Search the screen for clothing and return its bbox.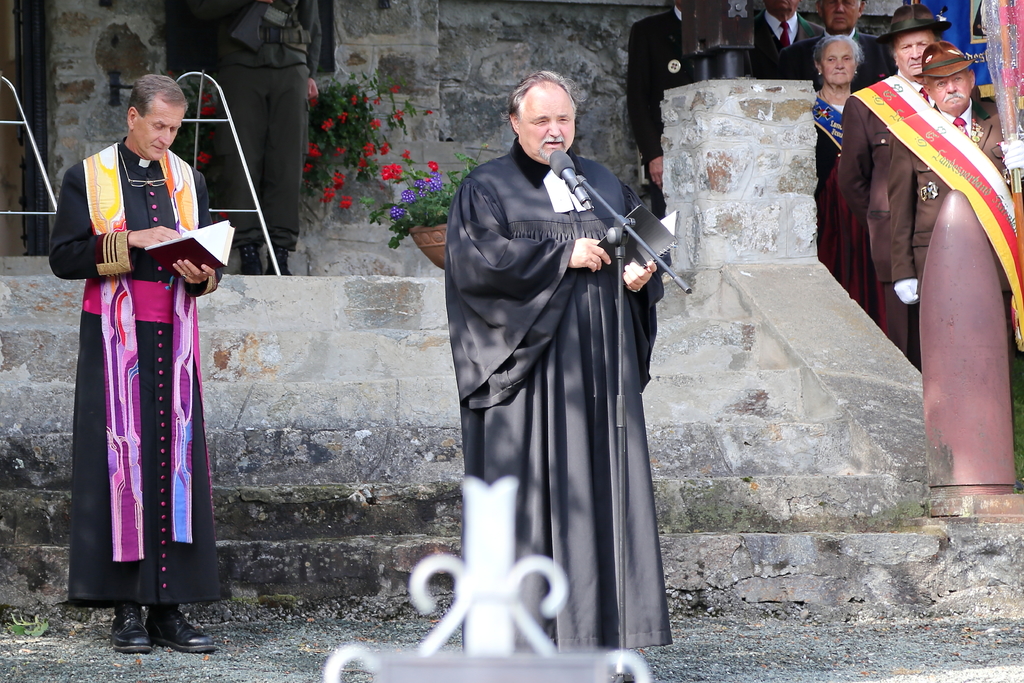
Found: box(446, 112, 690, 656).
